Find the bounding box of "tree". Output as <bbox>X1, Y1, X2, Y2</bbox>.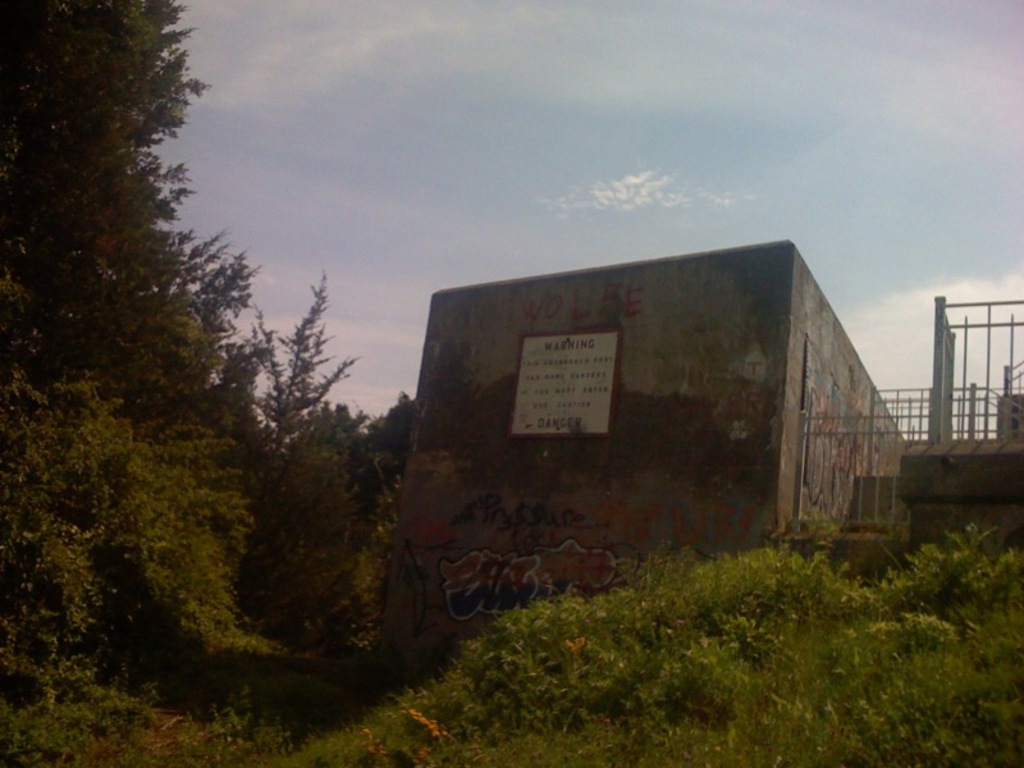
<bbox>0, 0, 356, 689</bbox>.
